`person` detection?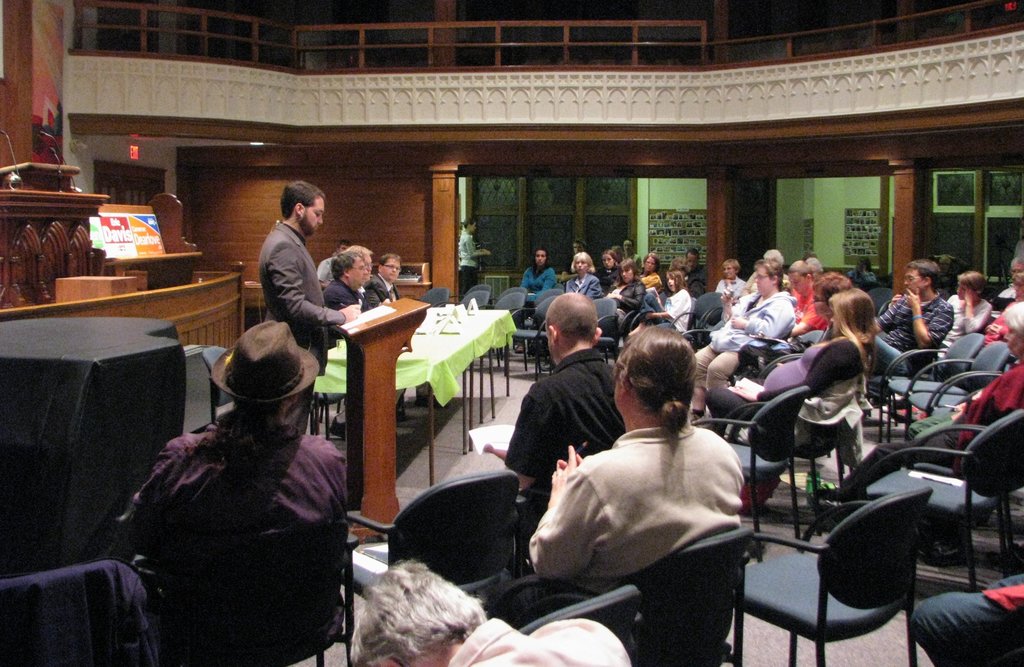
region(902, 571, 1023, 666)
